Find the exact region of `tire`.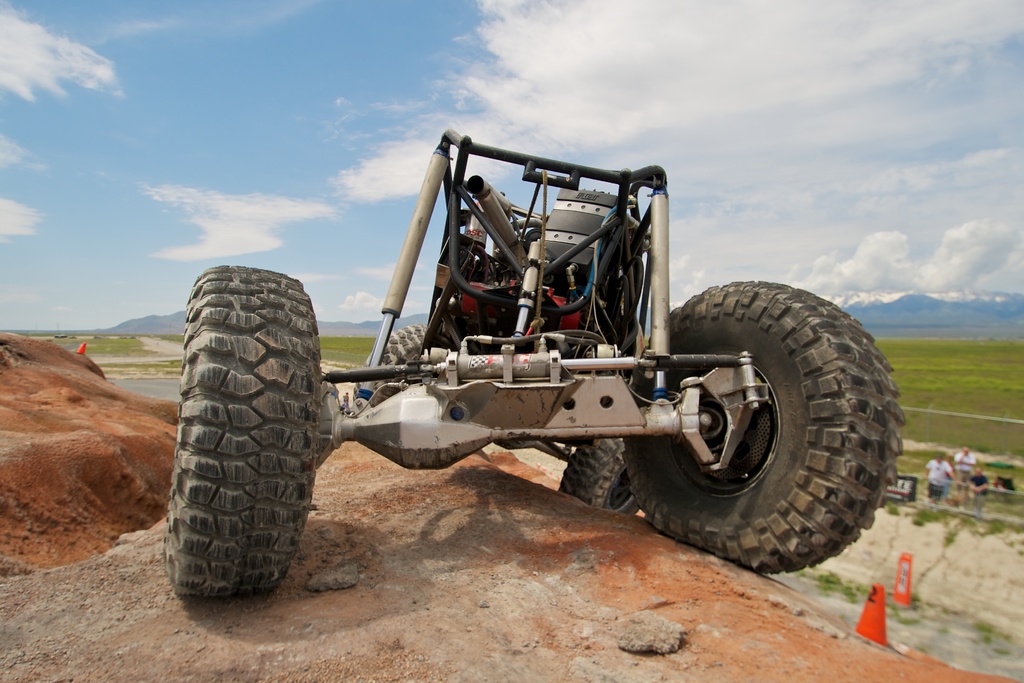
Exact region: rect(161, 265, 323, 598).
